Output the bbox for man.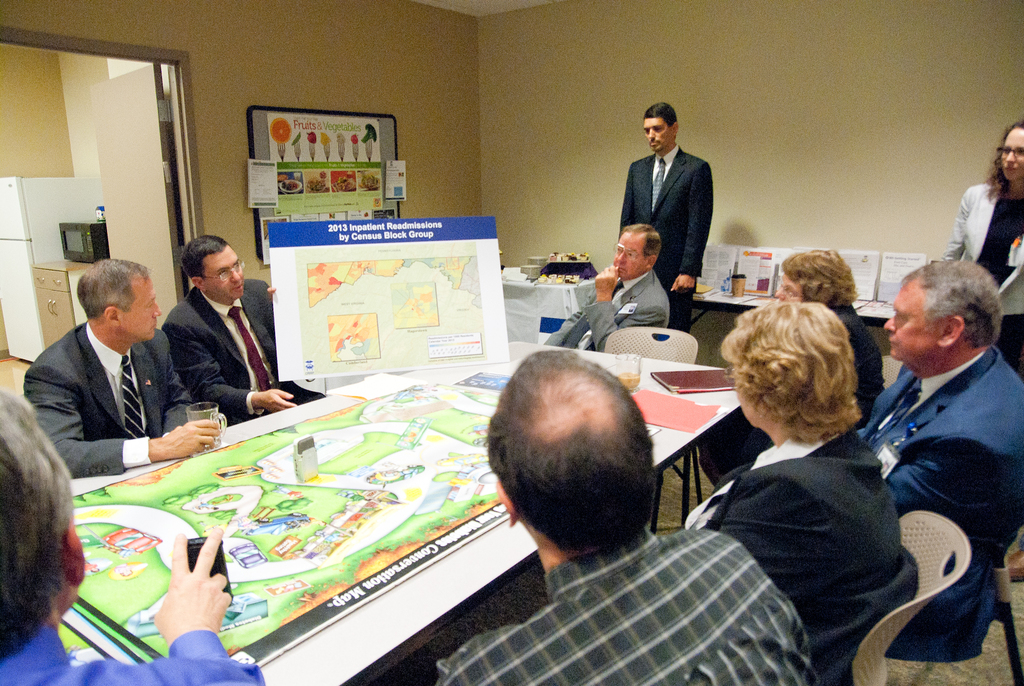
{"x1": 547, "y1": 222, "x2": 668, "y2": 357}.
